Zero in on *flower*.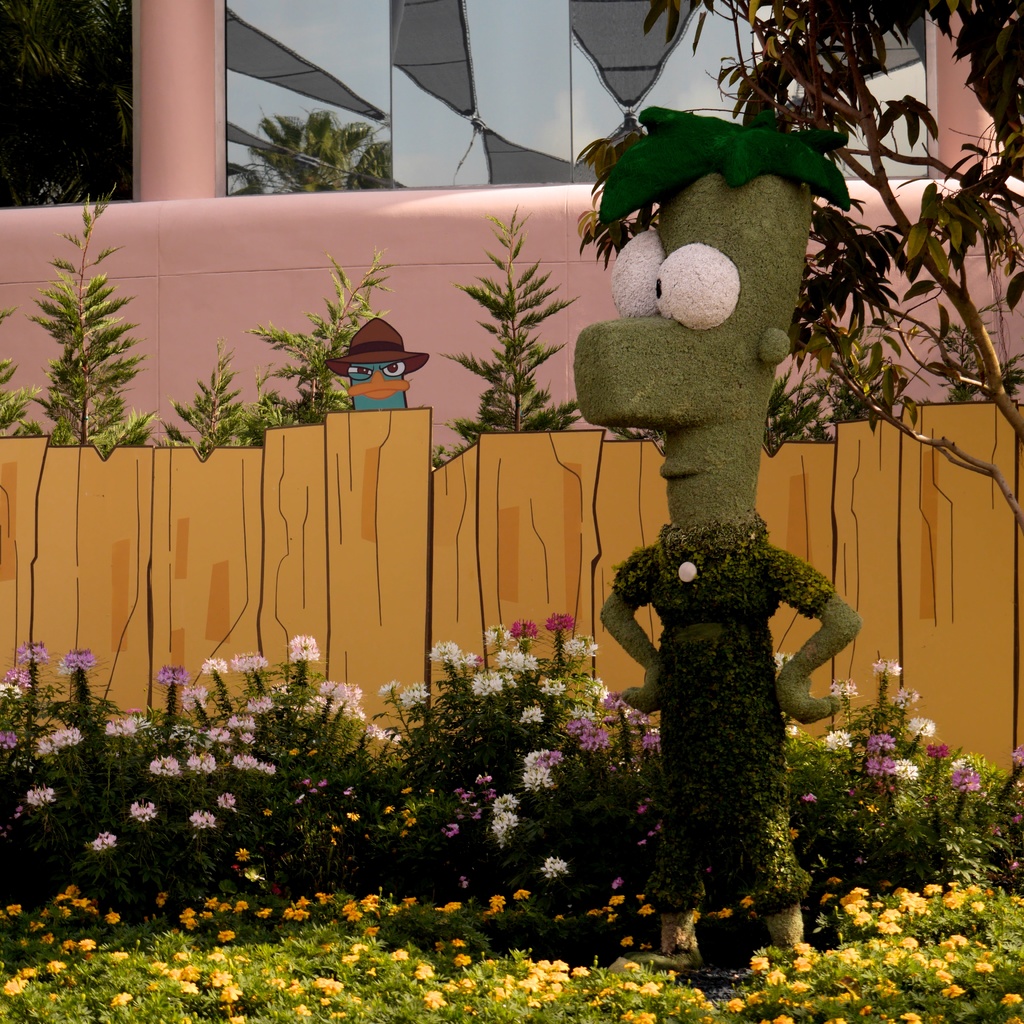
Zeroed in: bbox(56, 649, 97, 675).
